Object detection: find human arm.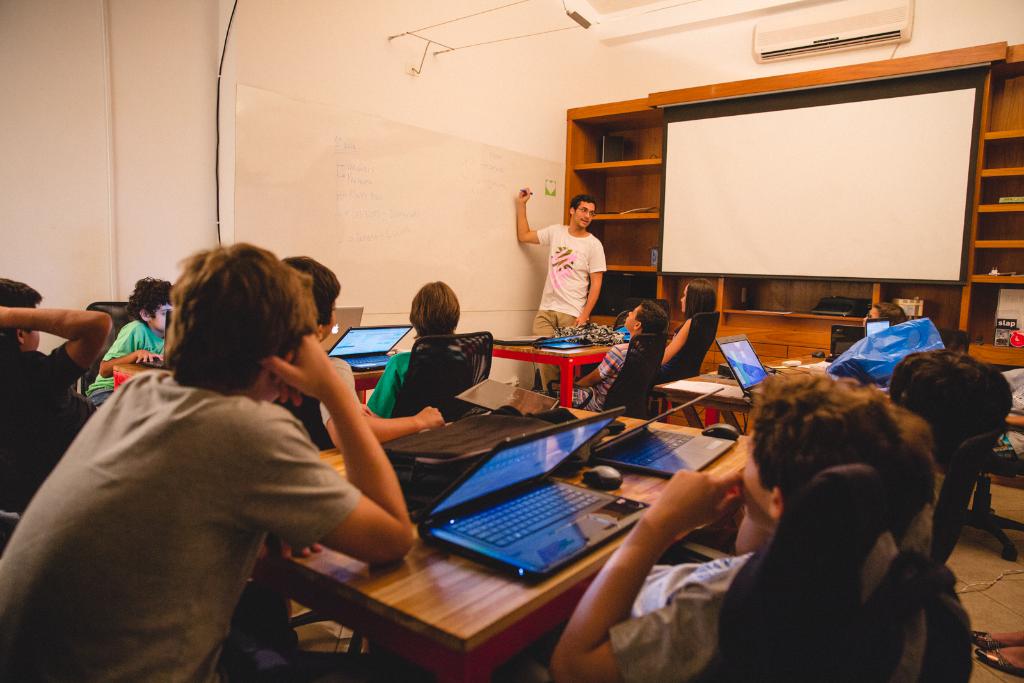
0,305,115,394.
